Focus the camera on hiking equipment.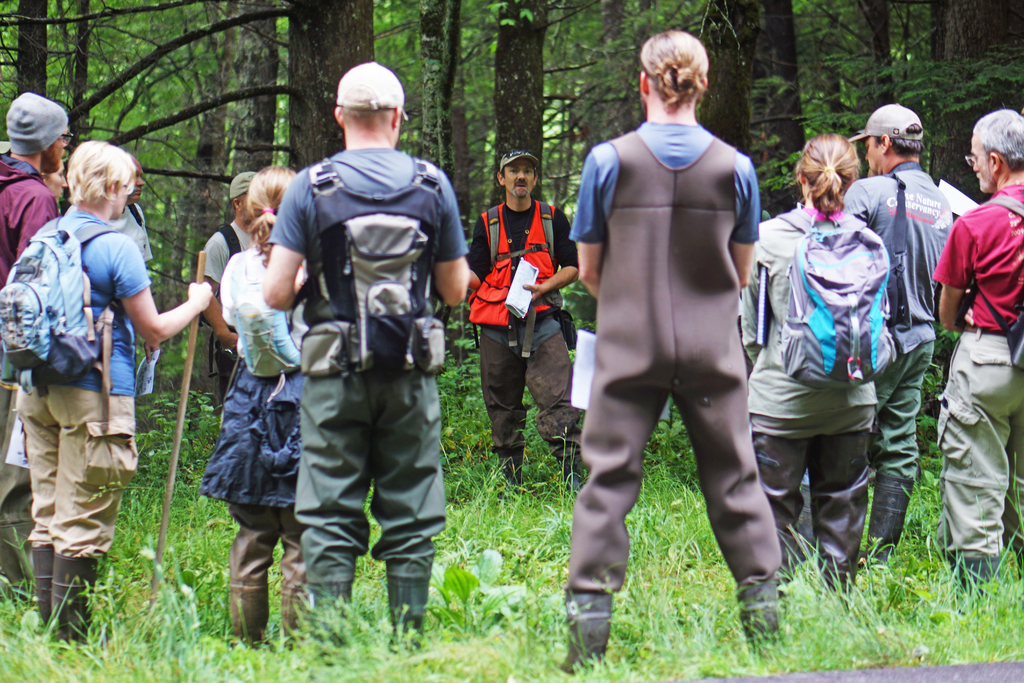
Focus region: 563 583 609 679.
